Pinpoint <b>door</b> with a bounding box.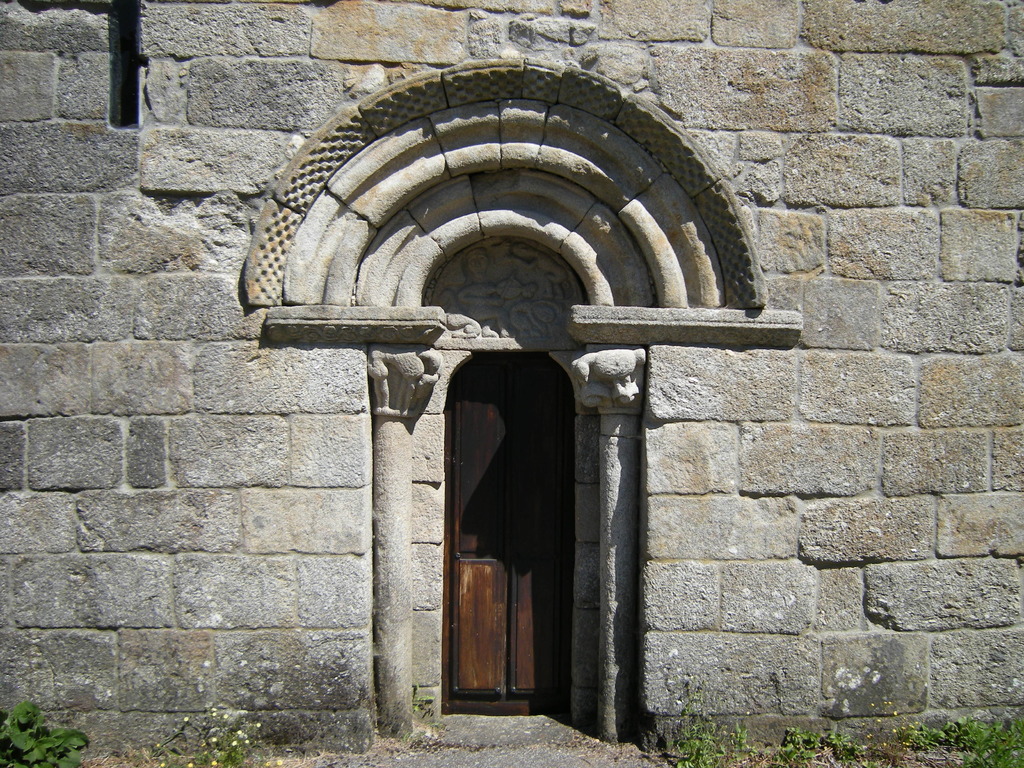
423 365 591 742.
